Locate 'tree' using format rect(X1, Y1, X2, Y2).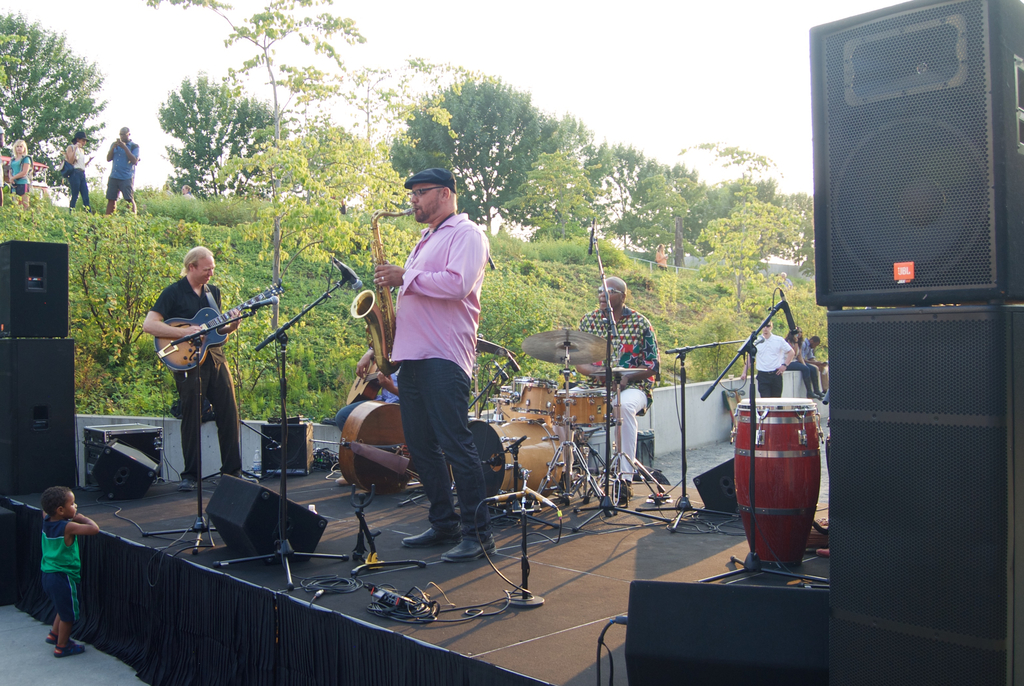
rect(2, 22, 111, 175).
